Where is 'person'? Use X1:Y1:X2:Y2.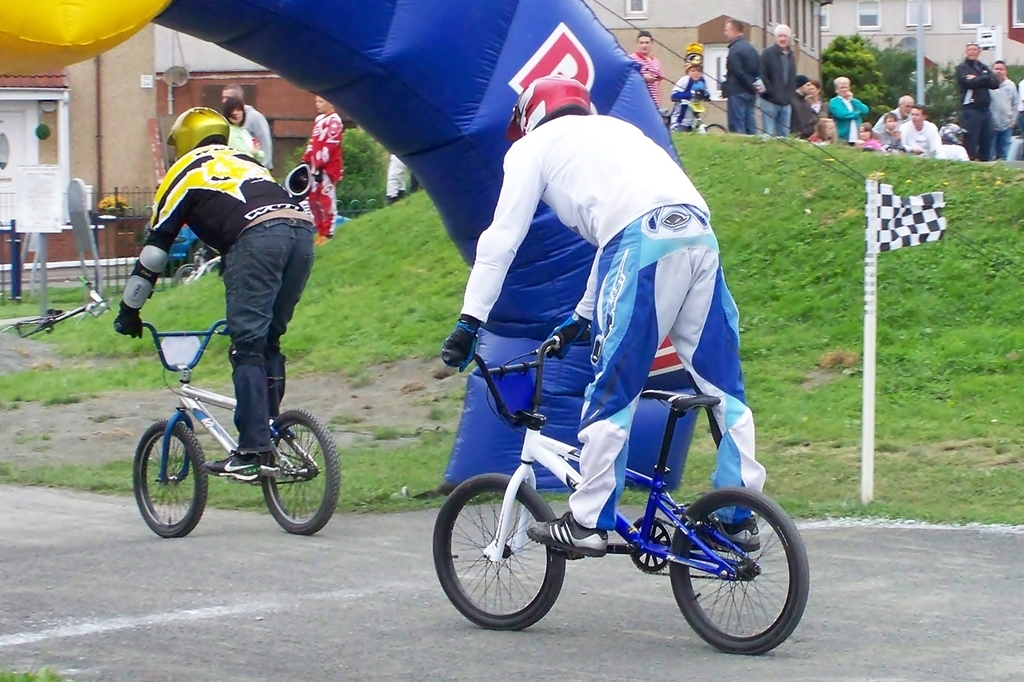
221:83:275:179.
